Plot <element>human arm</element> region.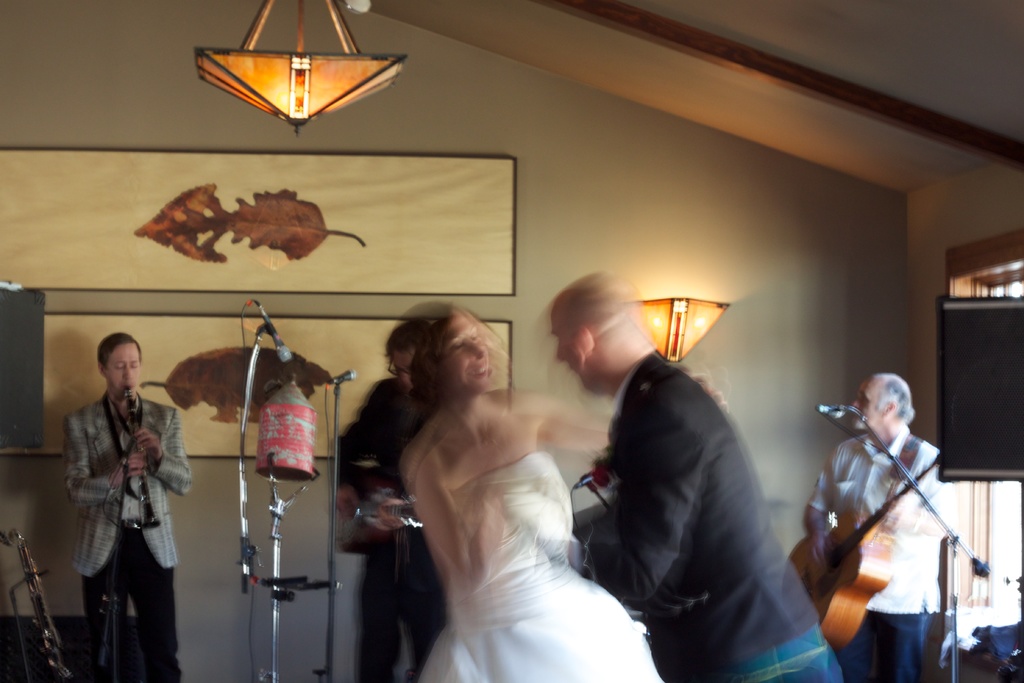
Plotted at x1=143 y1=407 x2=198 y2=498.
